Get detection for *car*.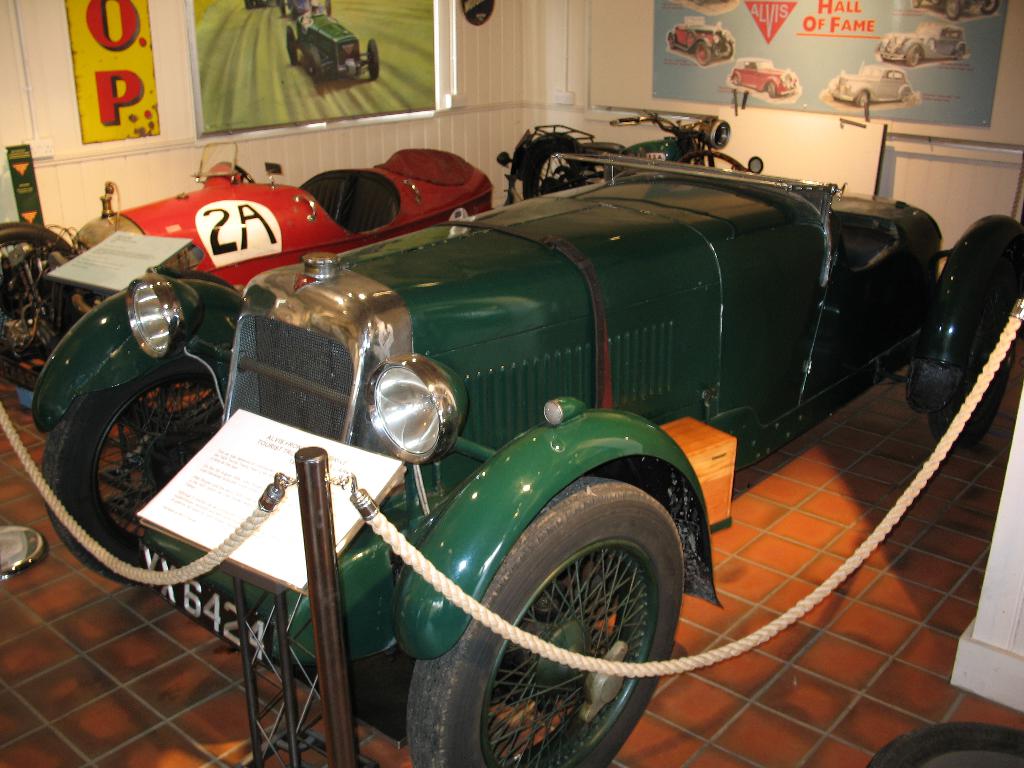
Detection: rect(0, 141, 501, 401).
